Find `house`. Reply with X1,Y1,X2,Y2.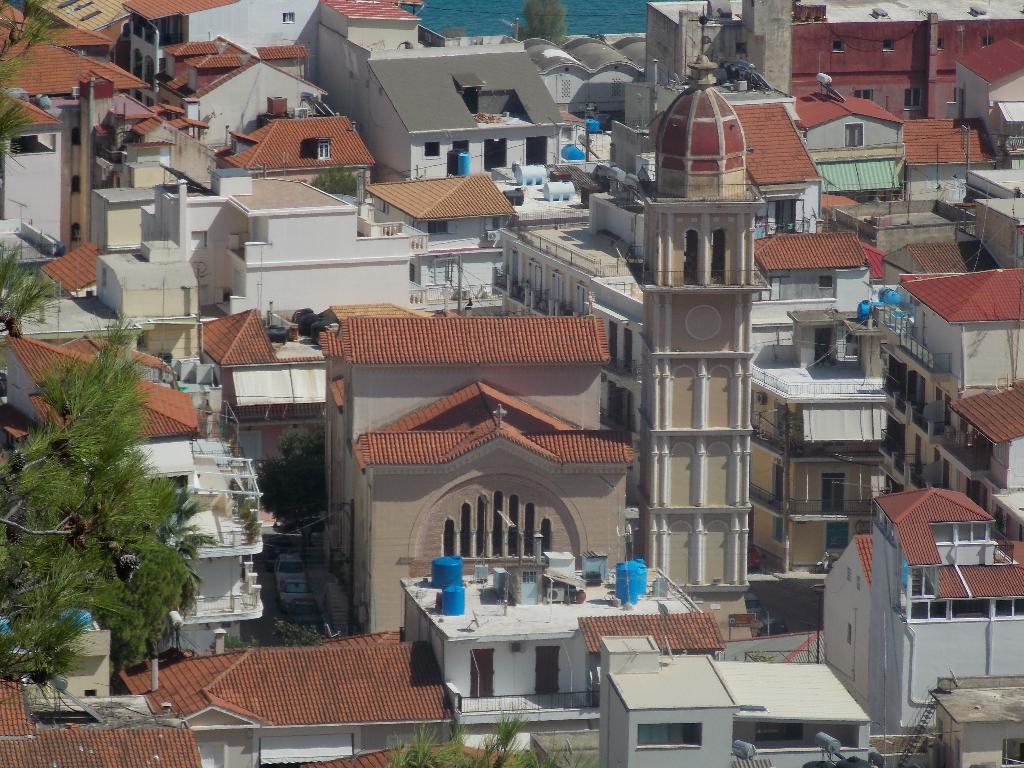
818,488,1023,741.
